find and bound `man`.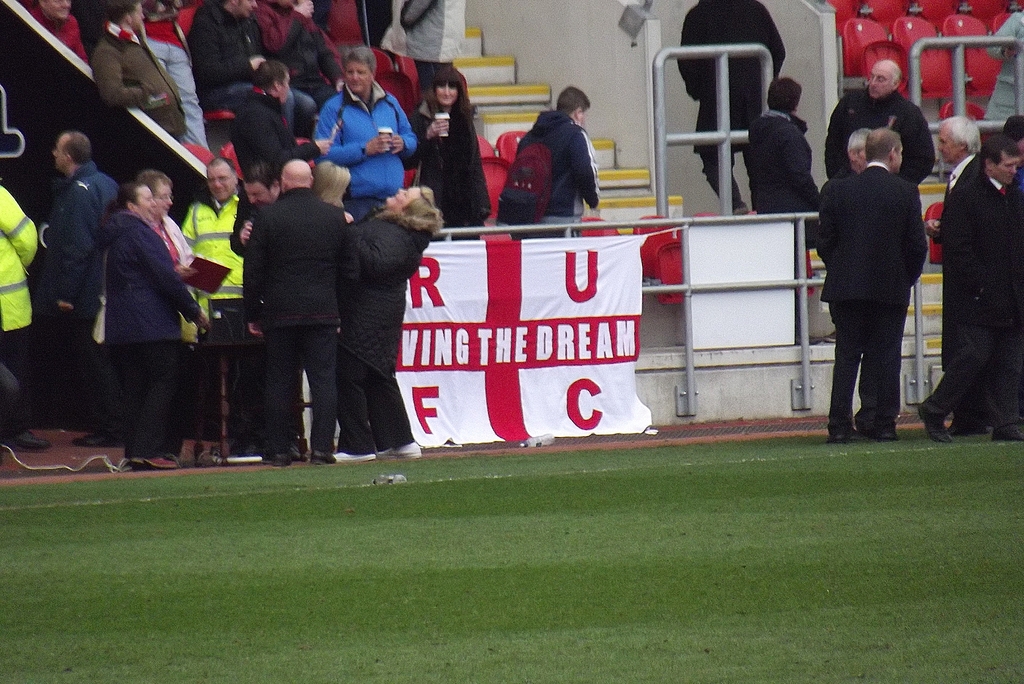
Bound: [916,128,1023,444].
